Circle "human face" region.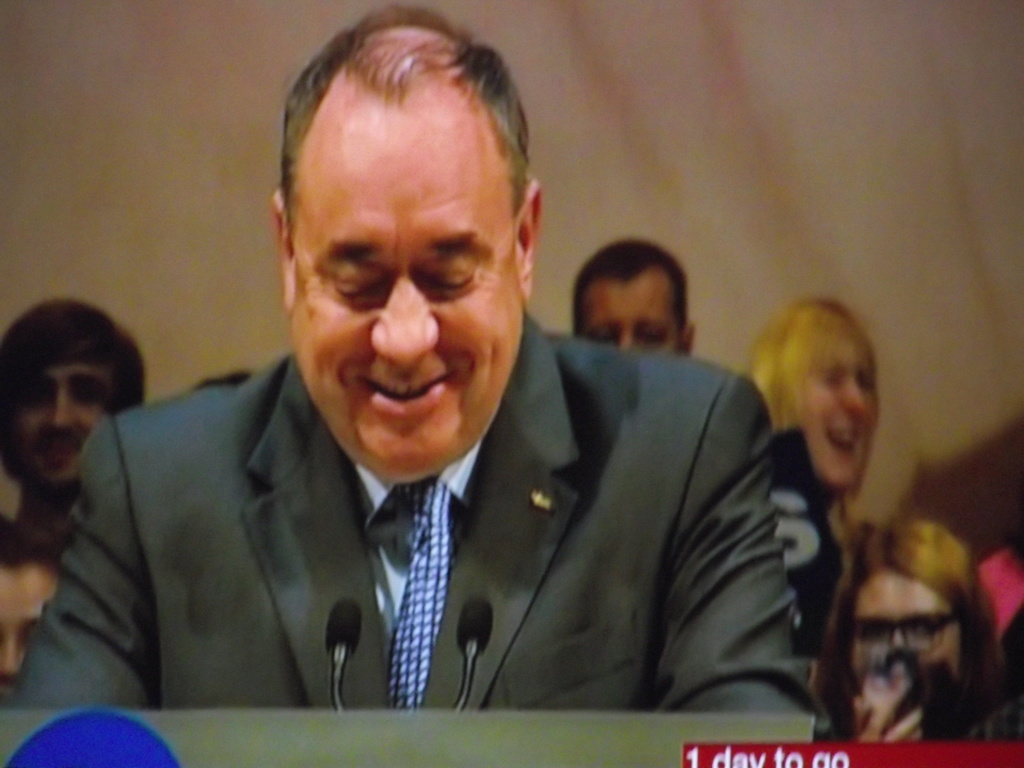
Region: x1=845 y1=575 x2=967 y2=689.
